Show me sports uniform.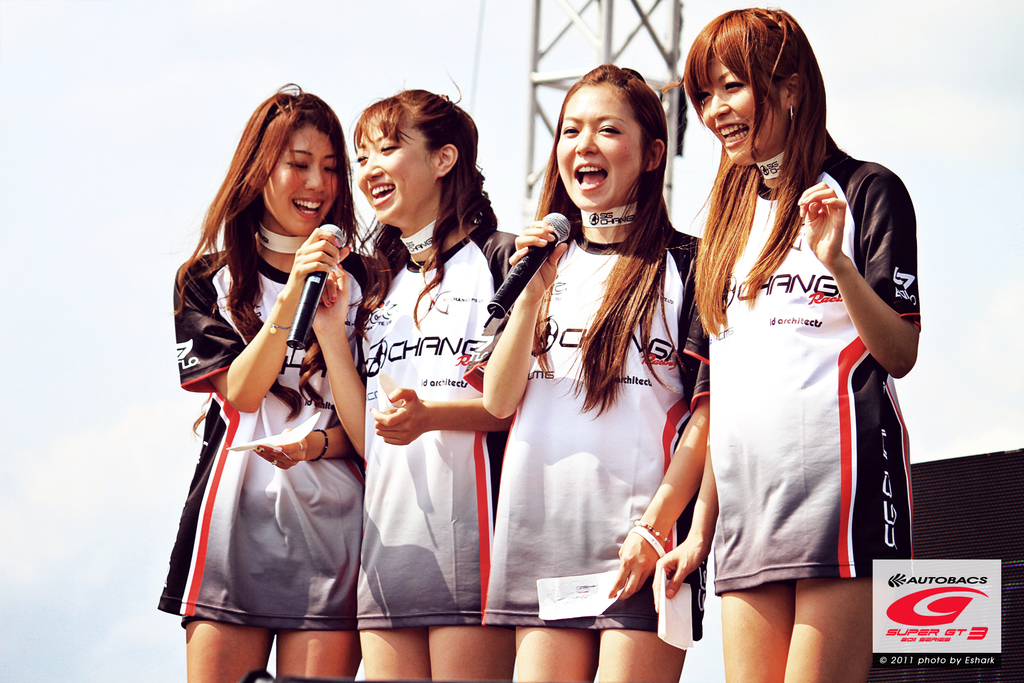
sports uniform is here: [left=342, top=220, right=561, bottom=623].
